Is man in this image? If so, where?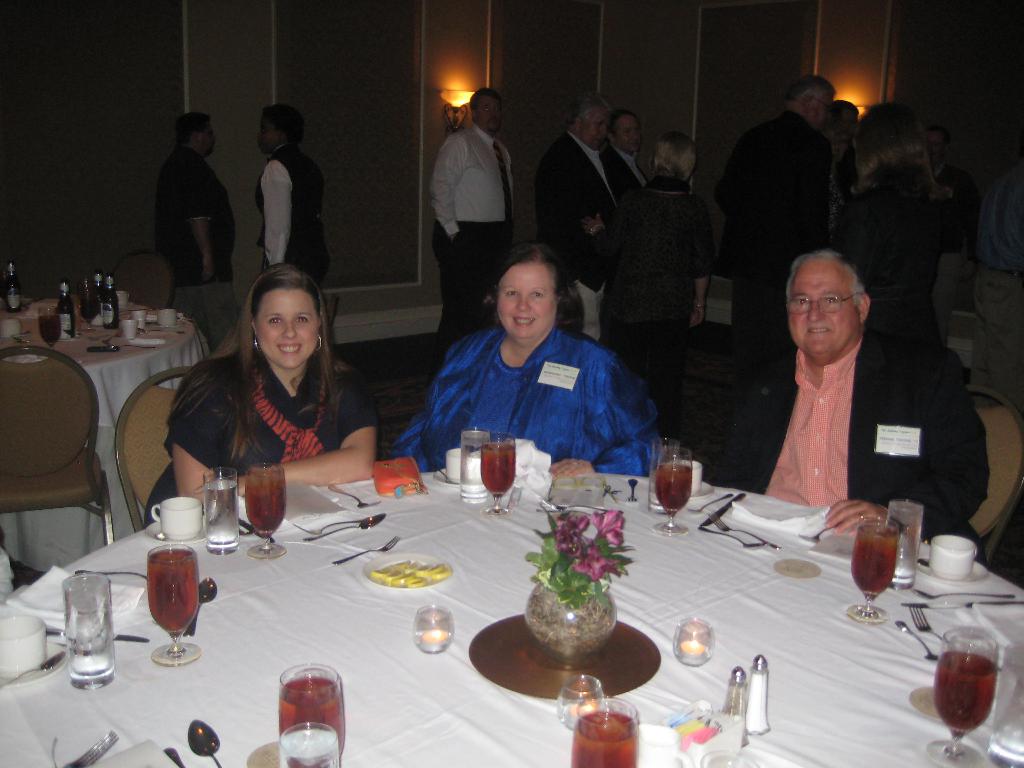
Yes, at [605,109,657,302].
